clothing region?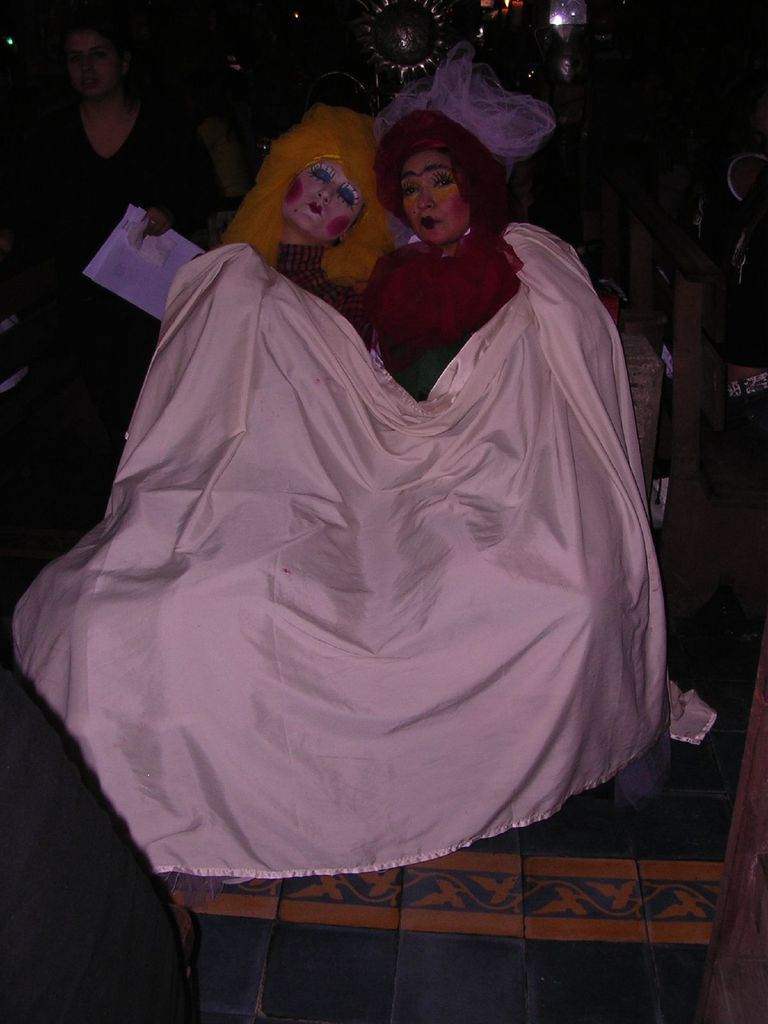
<bbox>360, 239, 524, 398</bbox>
